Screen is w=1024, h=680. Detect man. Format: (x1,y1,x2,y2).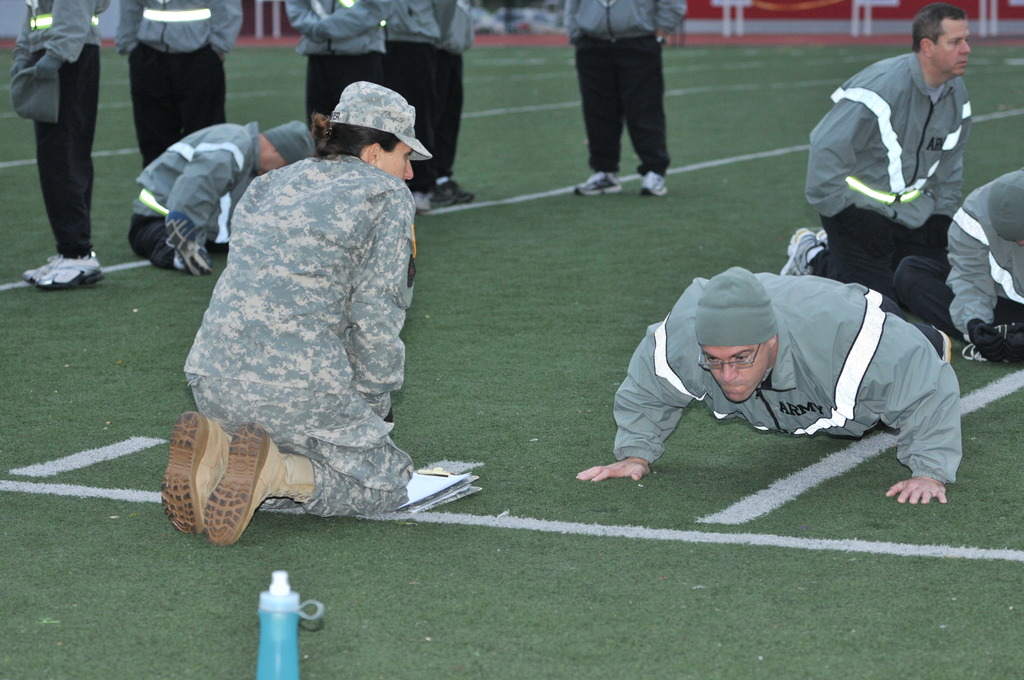
(387,0,481,182).
